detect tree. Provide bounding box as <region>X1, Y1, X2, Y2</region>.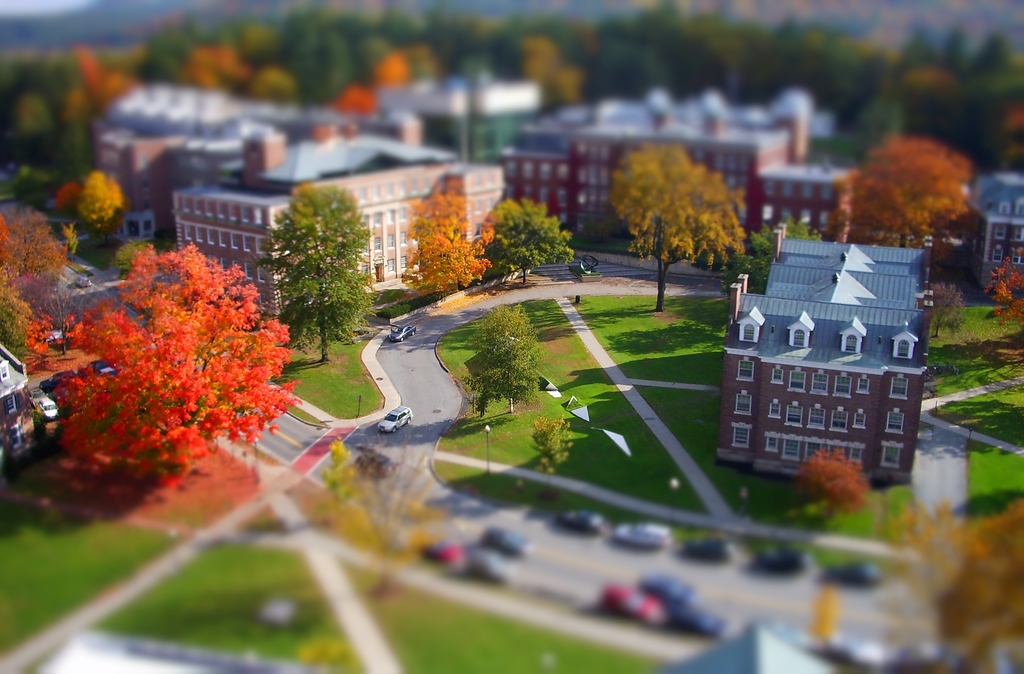
<region>931, 280, 973, 341</region>.
